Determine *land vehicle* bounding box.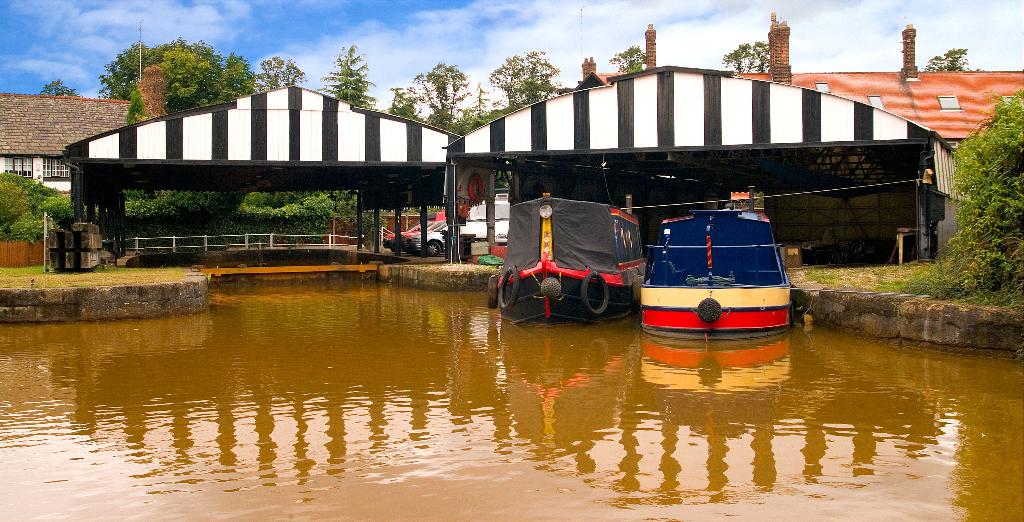
Determined: [422, 227, 462, 252].
